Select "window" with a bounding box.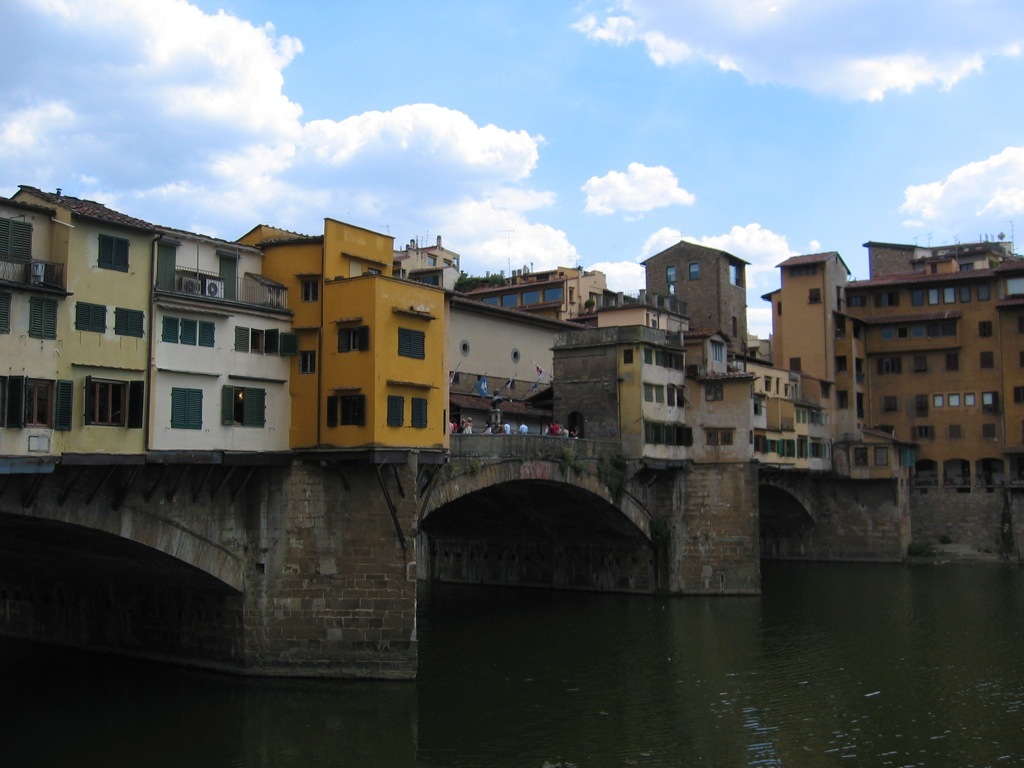
906,282,988,304.
